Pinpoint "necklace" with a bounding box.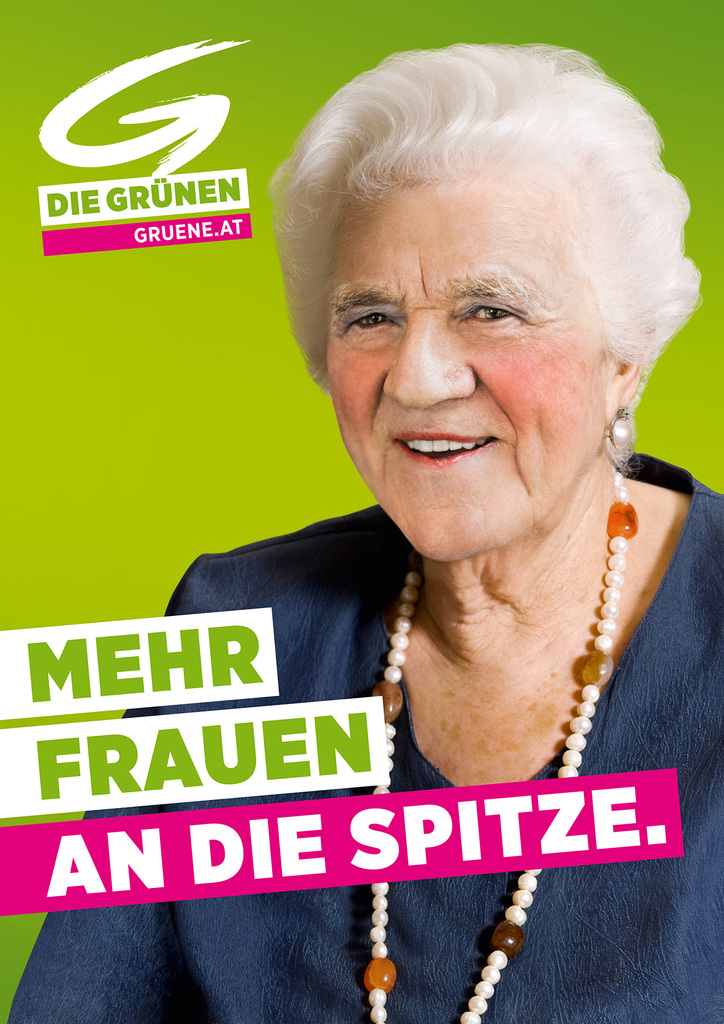
box=[365, 460, 619, 1023].
